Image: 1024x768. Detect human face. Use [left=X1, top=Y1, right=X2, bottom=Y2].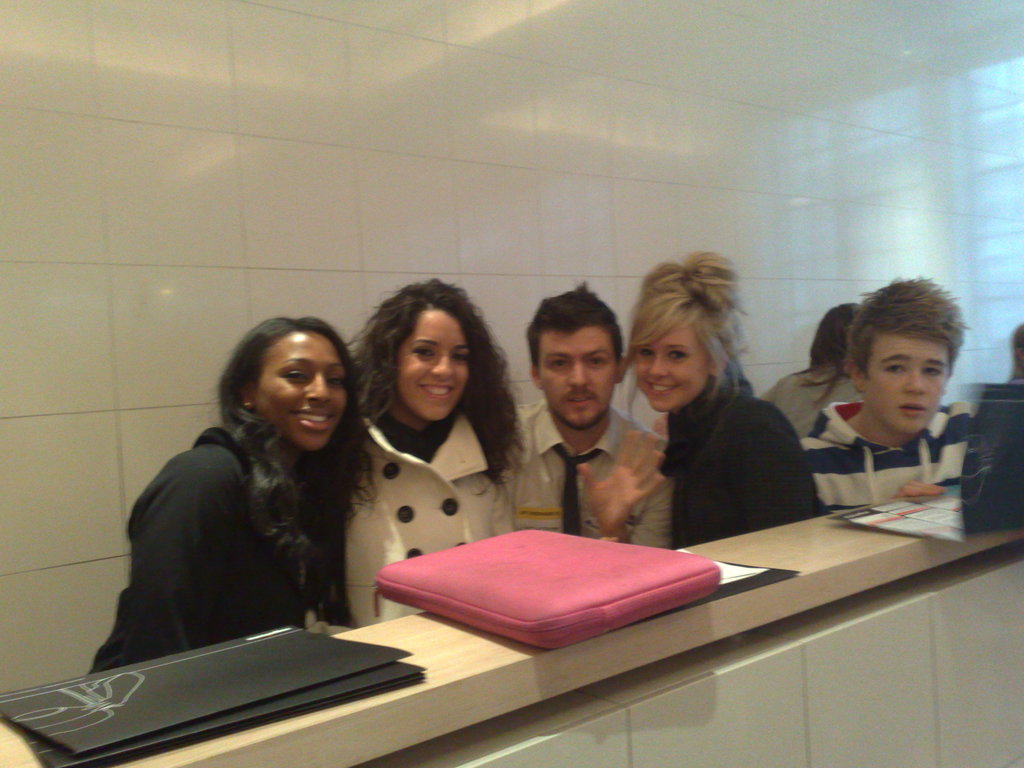
[left=540, top=321, right=614, bottom=429].
